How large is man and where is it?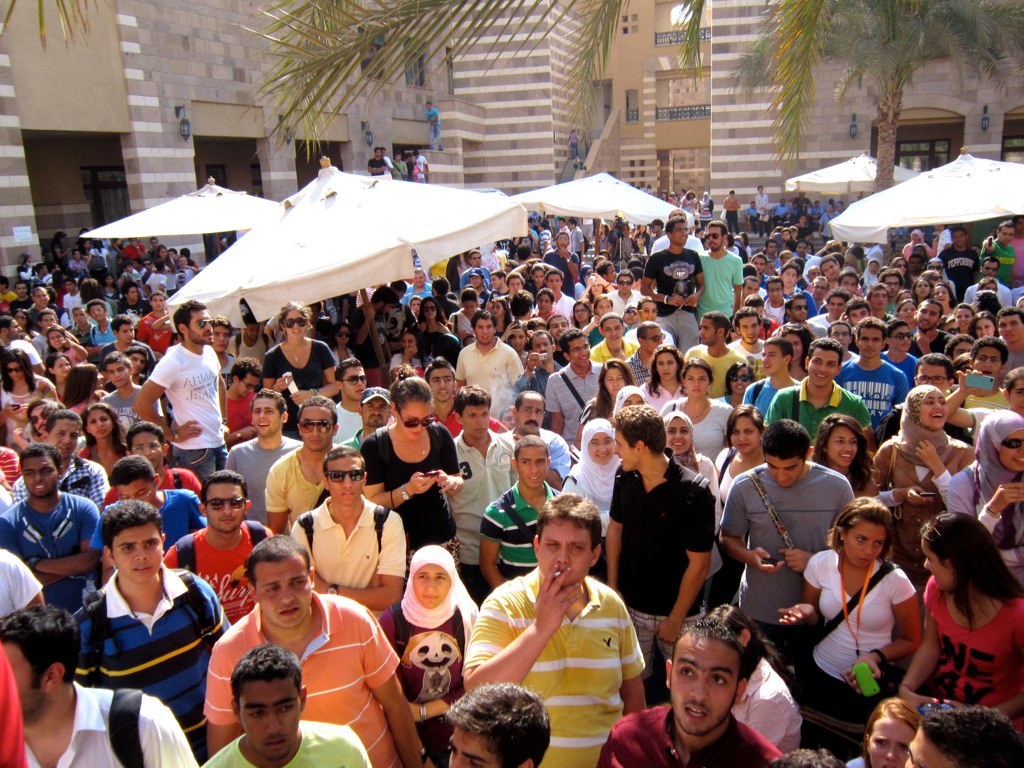
Bounding box: {"x1": 456, "y1": 493, "x2": 650, "y2": 767}.
